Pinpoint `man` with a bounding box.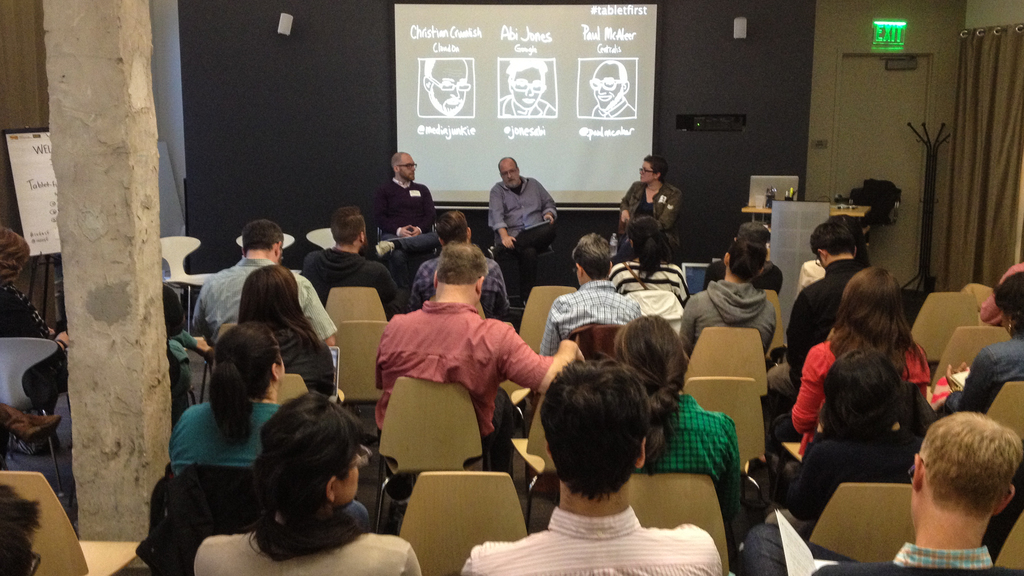
[299,209,399,319].
